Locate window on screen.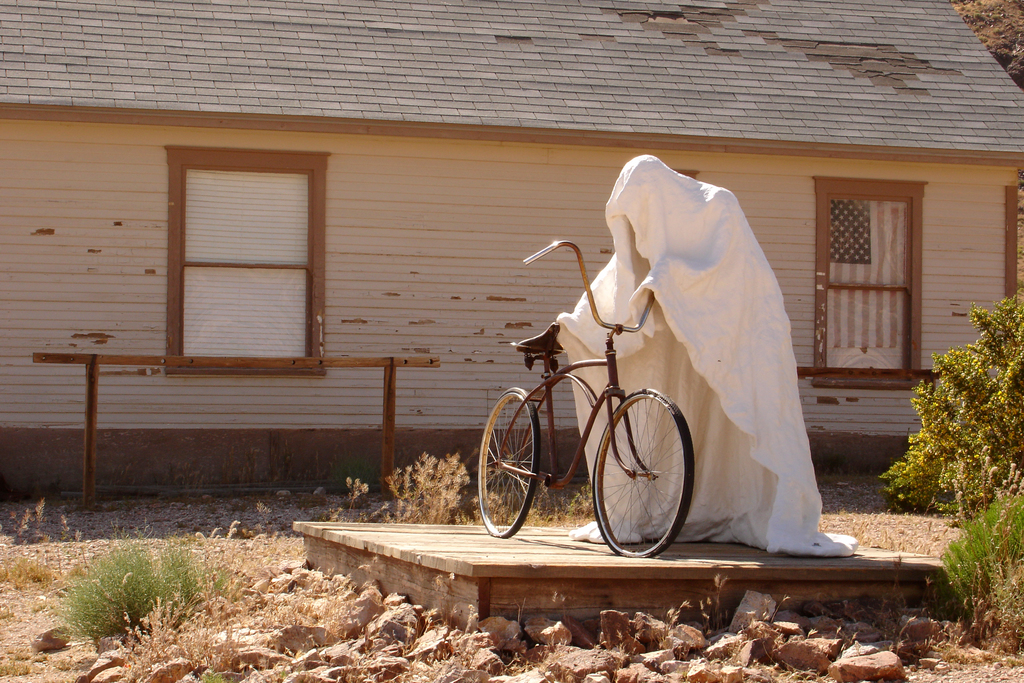
On screen at {"left": 828, "top": 195, "right": 909, "bottom": 374}.
